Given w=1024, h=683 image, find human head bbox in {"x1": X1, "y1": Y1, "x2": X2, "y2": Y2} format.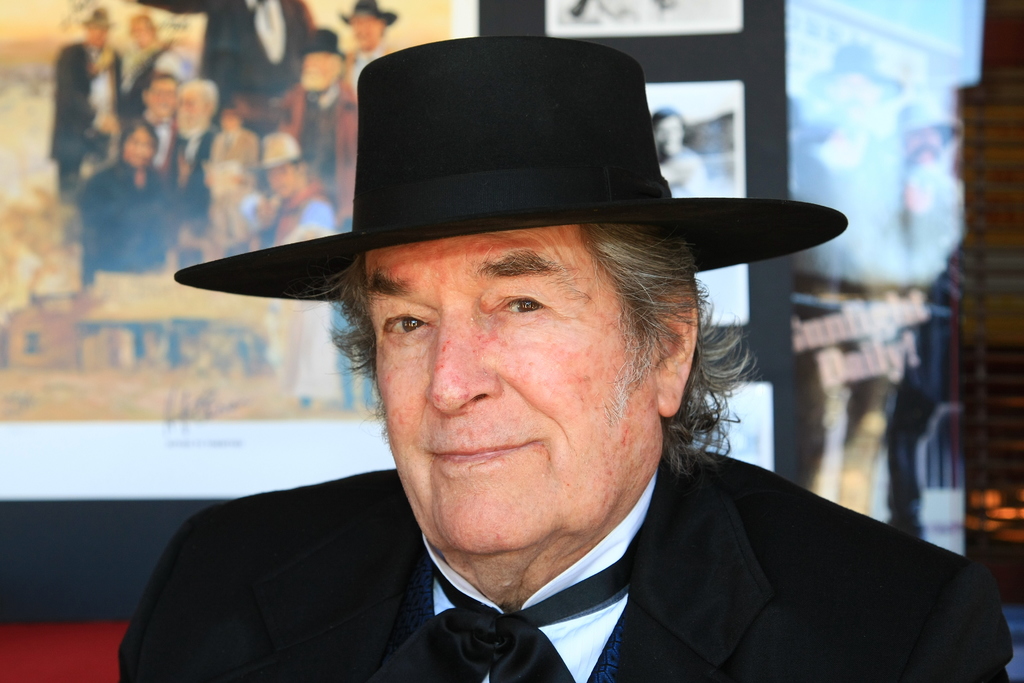
{"x1": 83, "y1": 9, "x2": 113, "y2": 53}.
